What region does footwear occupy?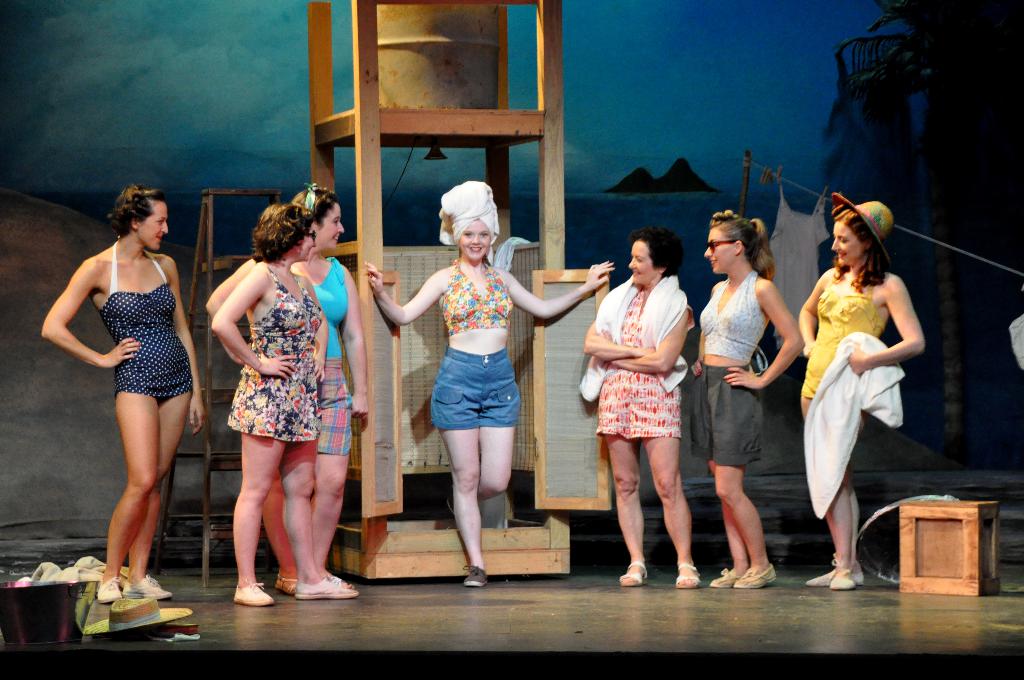
[left=803, top=571, right=865, bottom=588].
